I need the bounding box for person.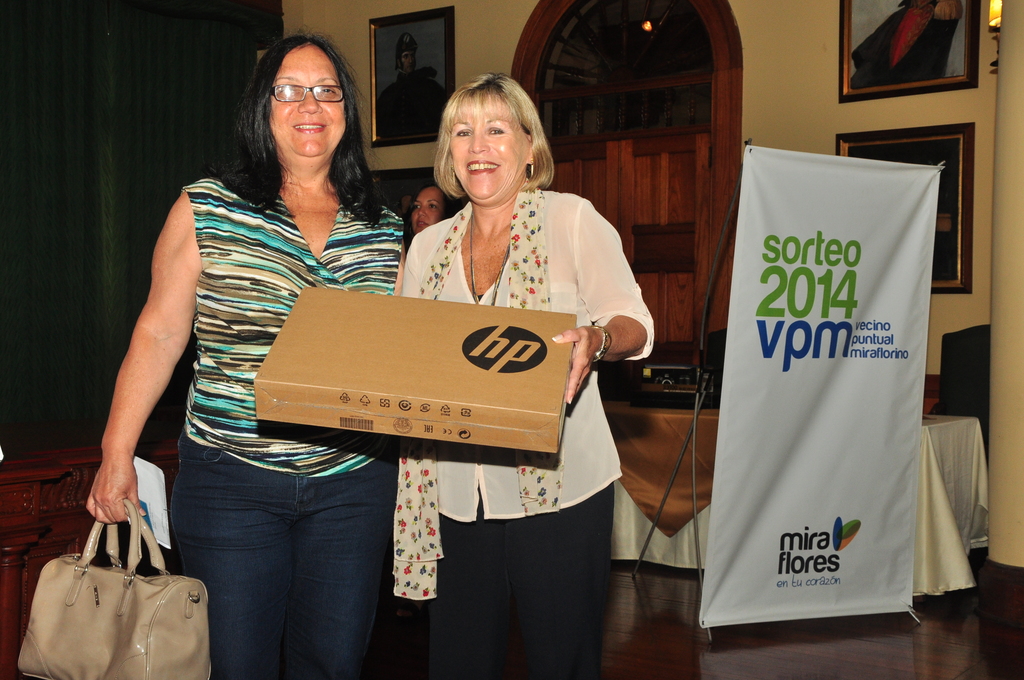
Here it is: 403, 72, 644, 654.
